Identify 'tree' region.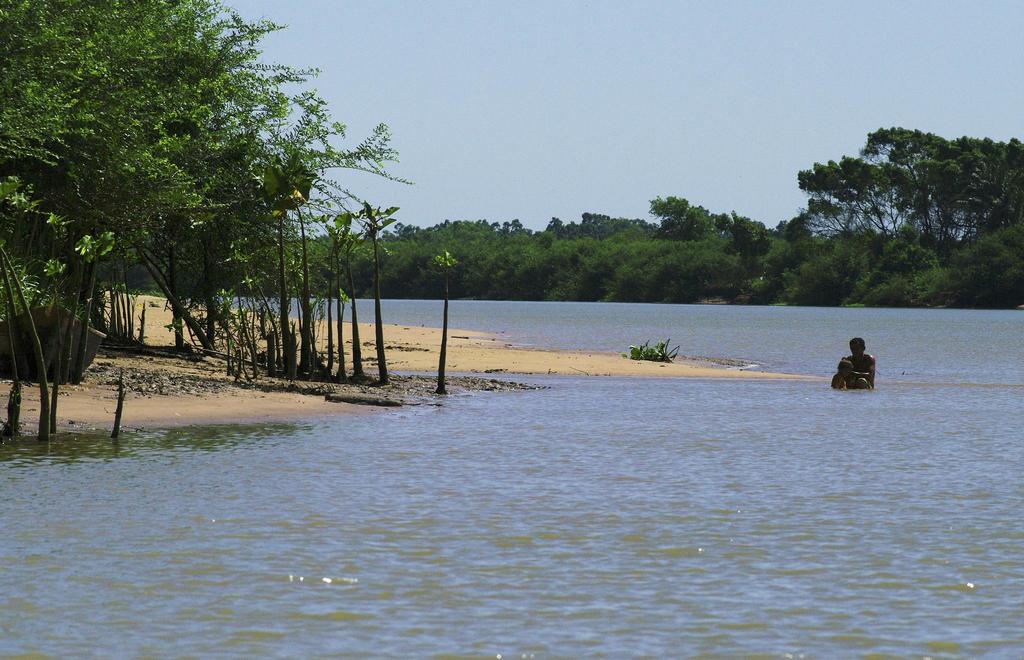
Region: [left=638, top=237, right=712, bottom=299].
